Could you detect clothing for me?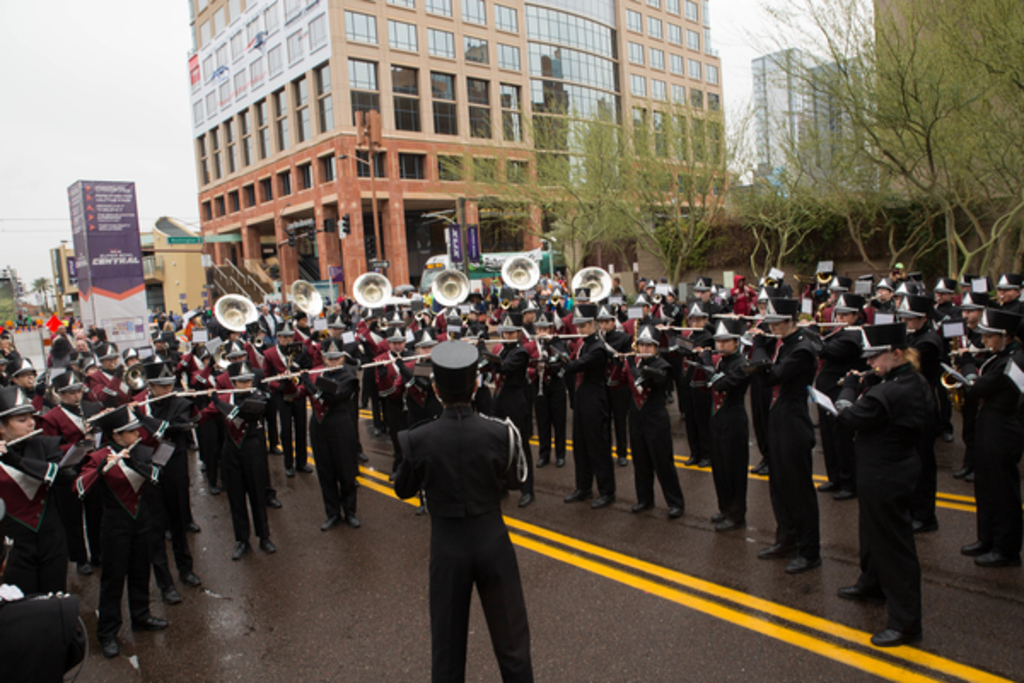
Detection result: {"x1": 89, "y1": 442, "x2": 177, "y2": 630}.
